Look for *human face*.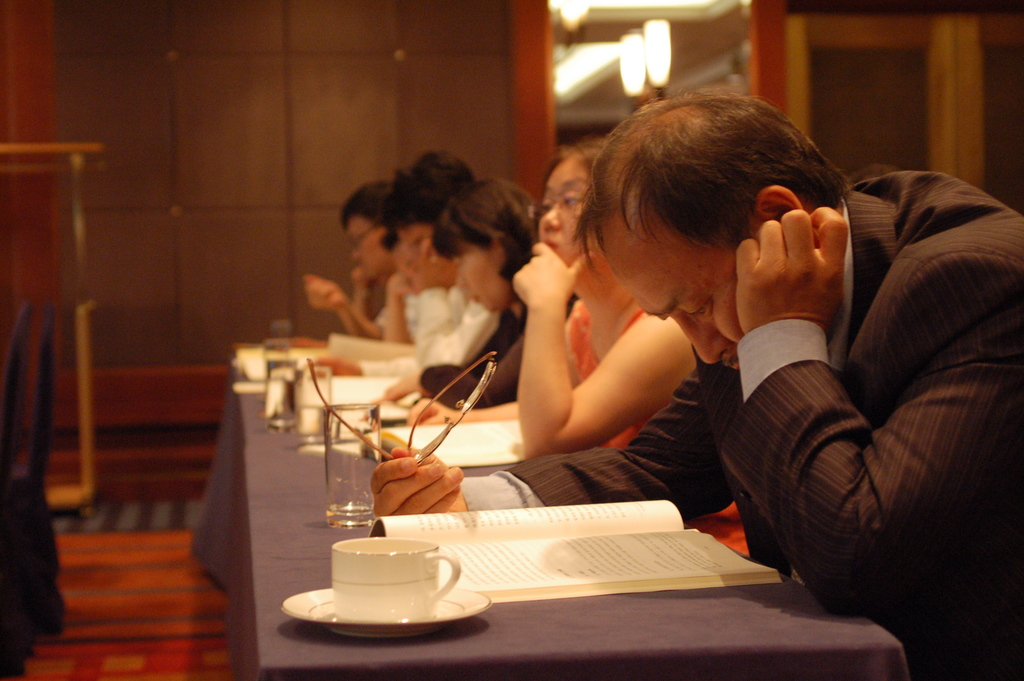
Found: bbox=(460, 251, 504, 316).
